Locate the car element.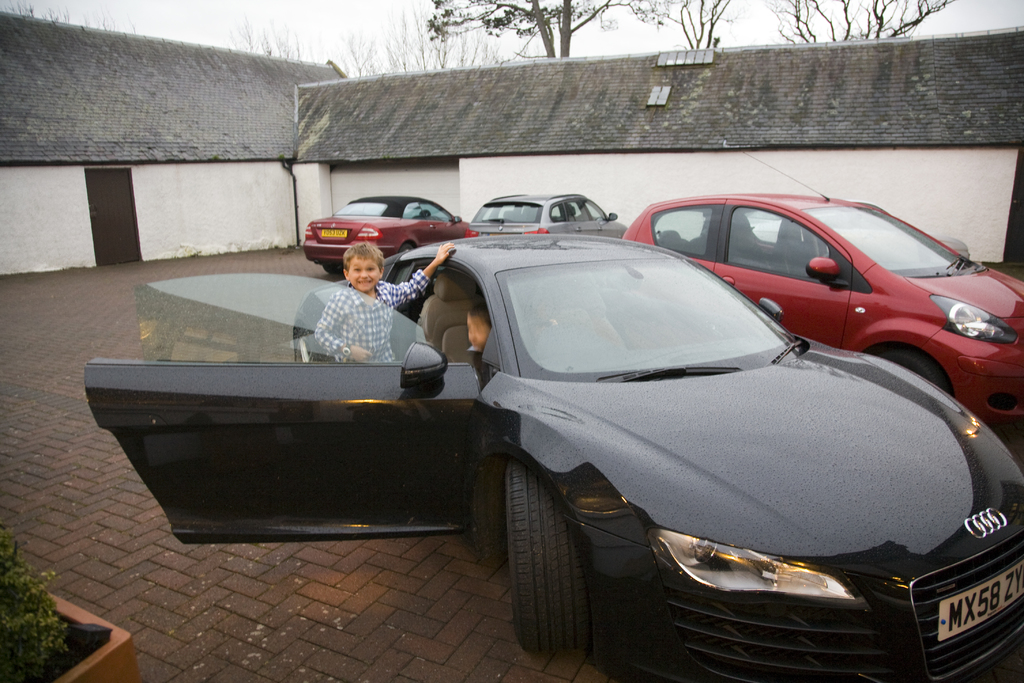
Element bbox: locate(608, 119, 1023, 441).
